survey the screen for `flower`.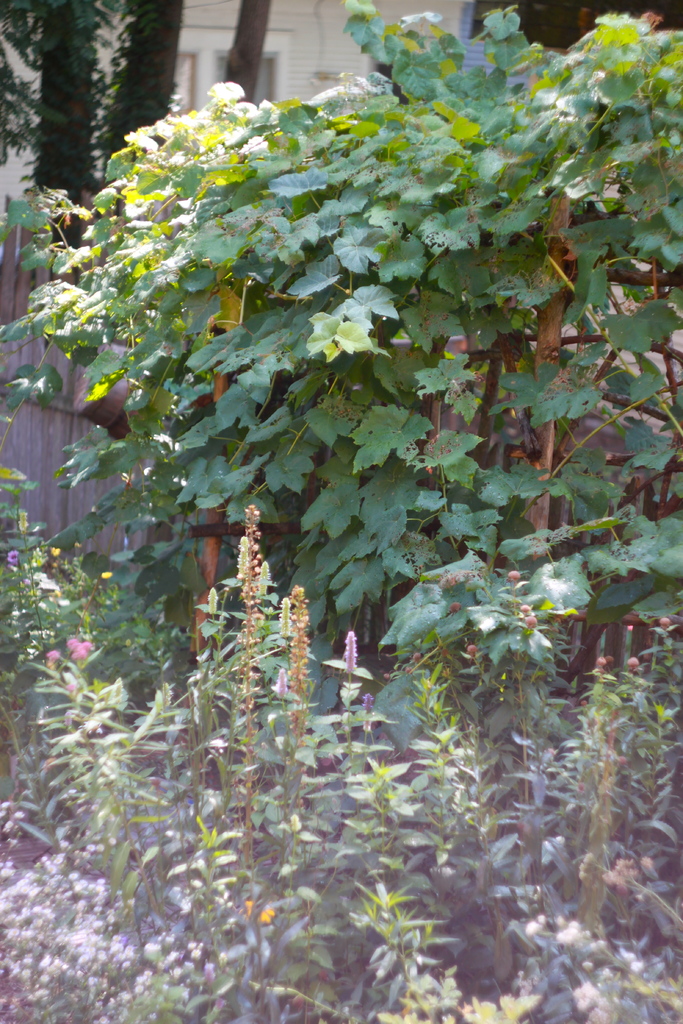
Survey found: x1=67 y1=633 x2=91 y2=660.
